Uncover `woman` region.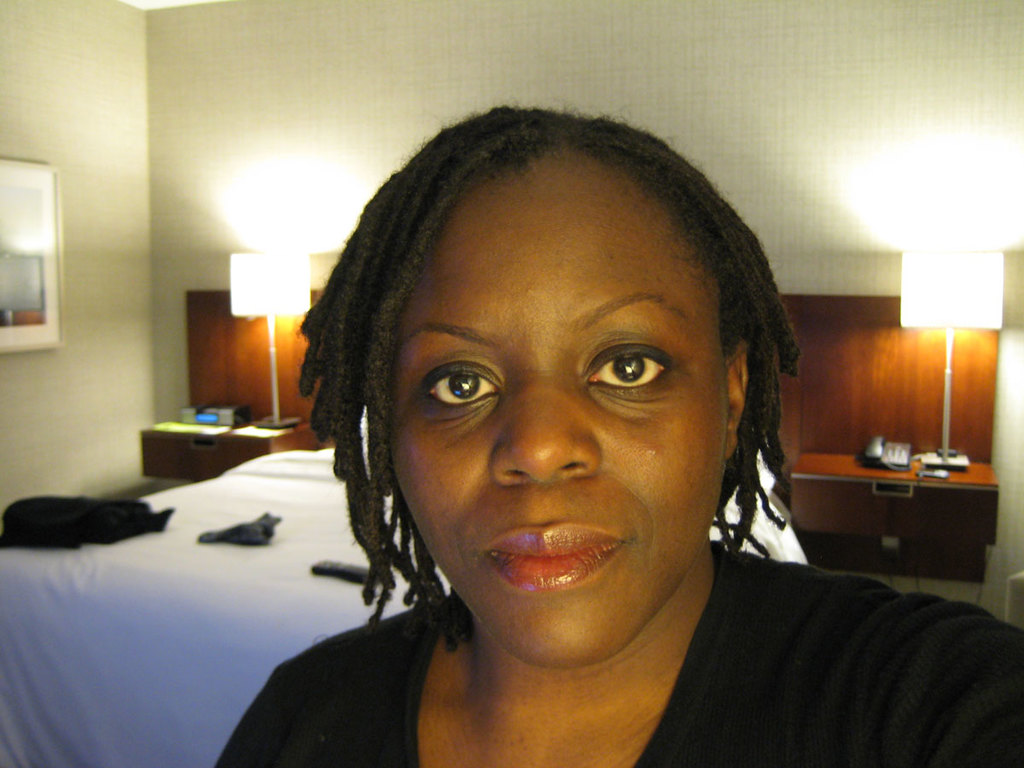
Uncovered: (x1=89, y1=170, x2=1023, y2=759).
